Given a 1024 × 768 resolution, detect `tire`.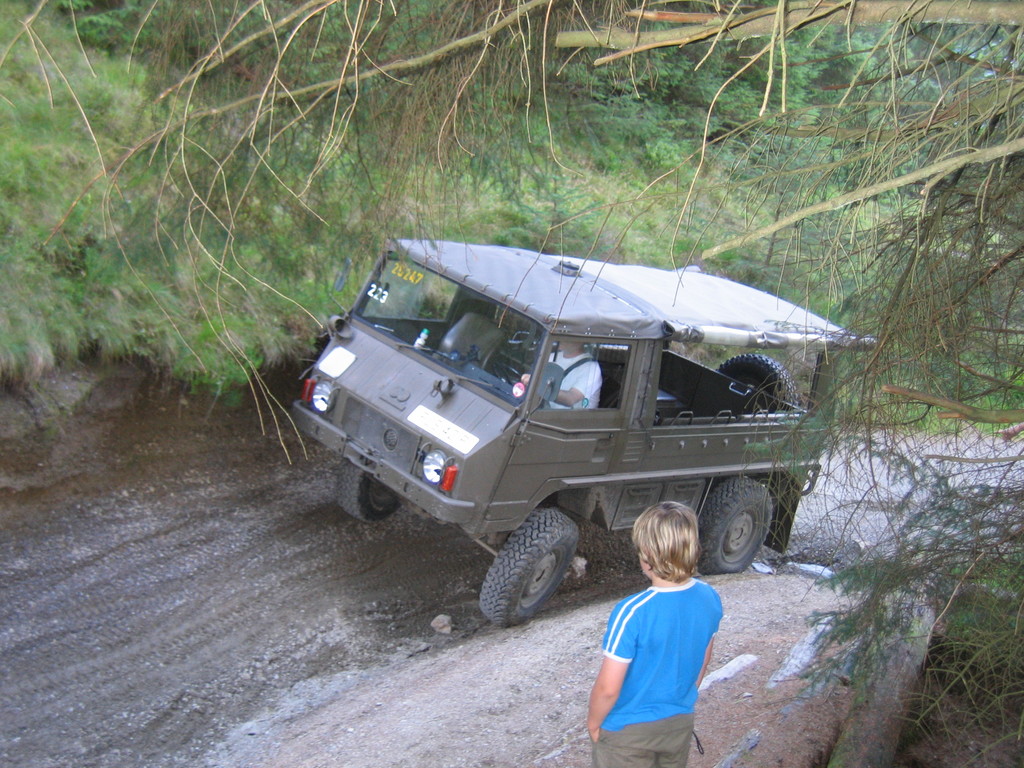
[x1=695, y1=474, x2=773, y2=584].
